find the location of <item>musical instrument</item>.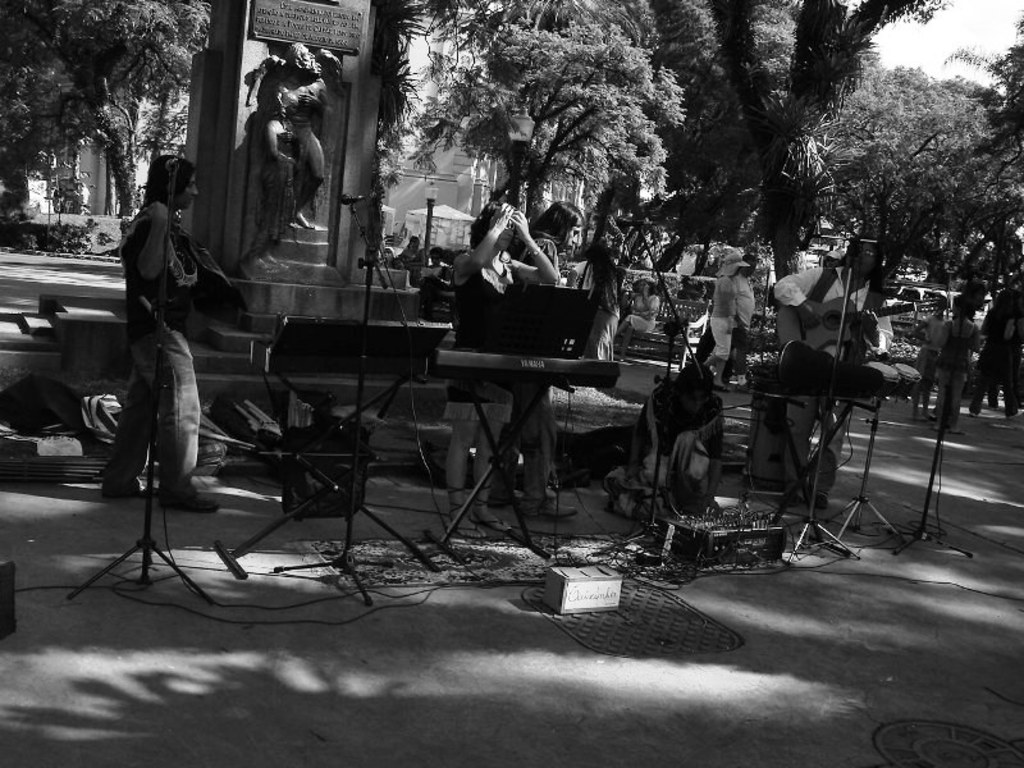
Location: <region>773, 288, 937, 349</region>.
